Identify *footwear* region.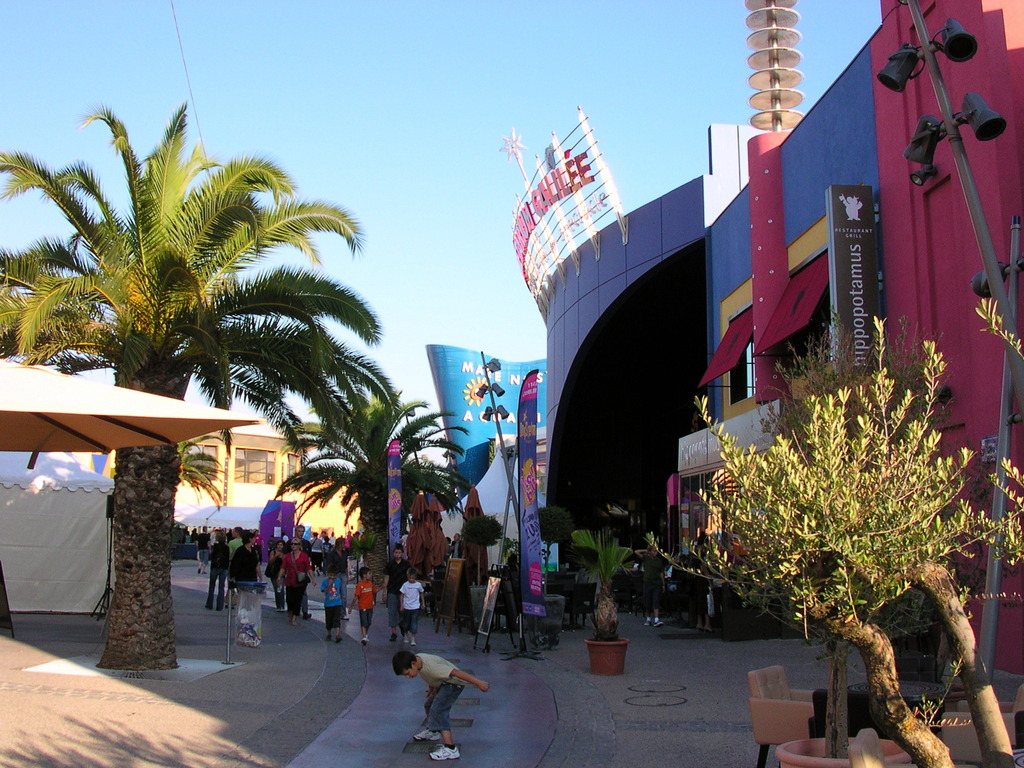
Region: <box>433,743,461,766</box>.
